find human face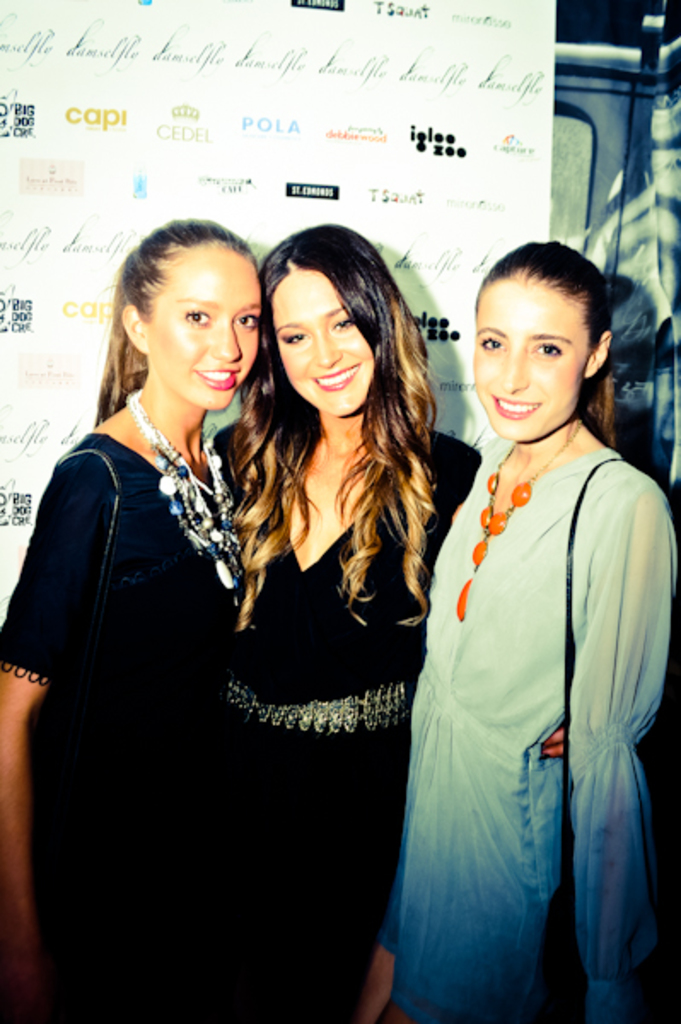
rect(476, 278, 587, 442)
